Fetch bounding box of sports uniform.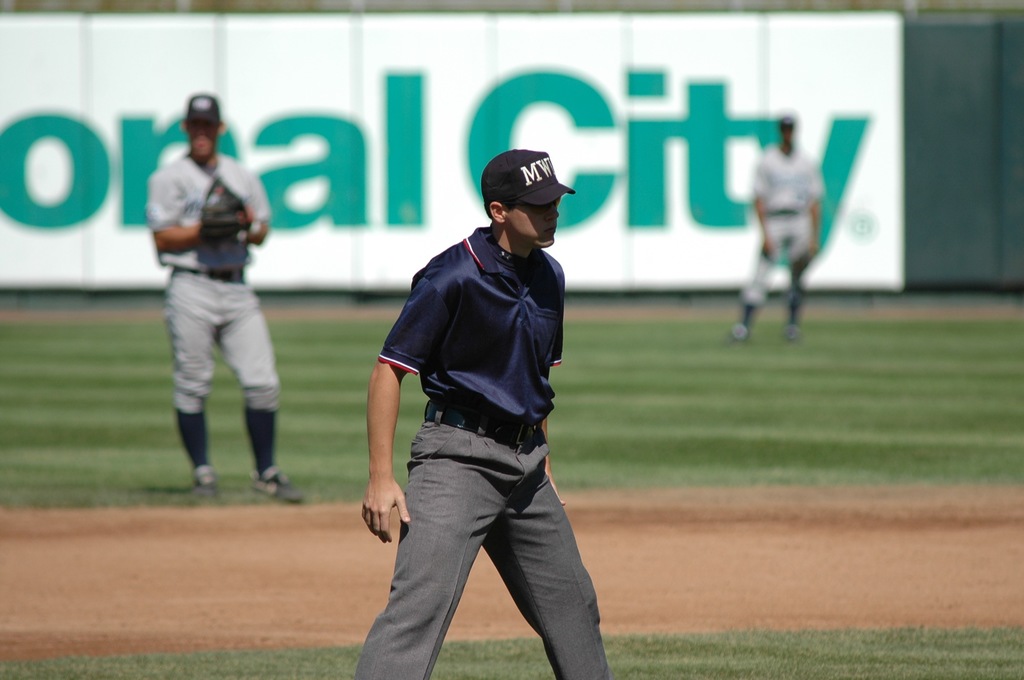
Bbox: select_region(348, 157, 609, 659).
